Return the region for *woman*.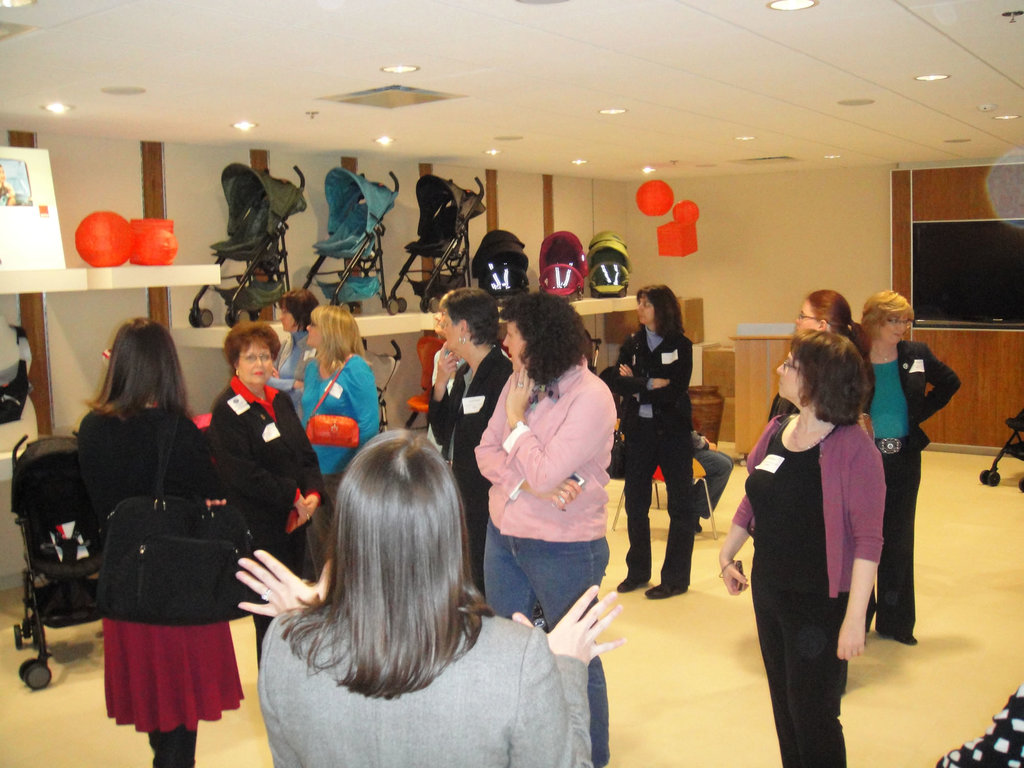
<bbox>196, 315, 330, 685</bbox>.
